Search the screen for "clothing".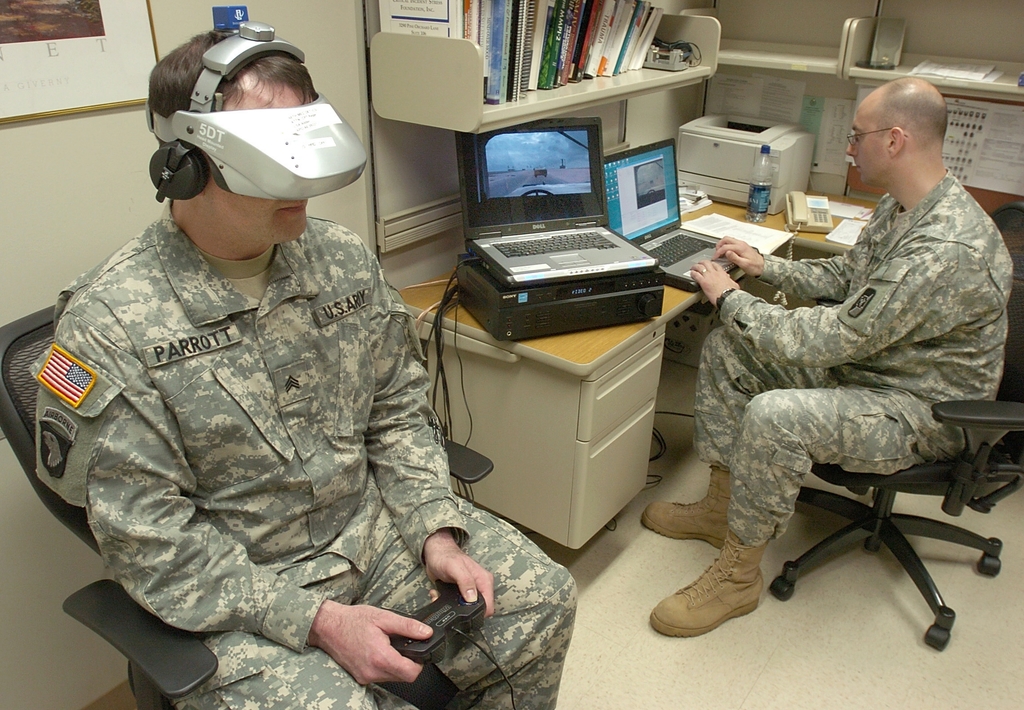
Found at (left=692, top=170, right=1012, bottom=541).
